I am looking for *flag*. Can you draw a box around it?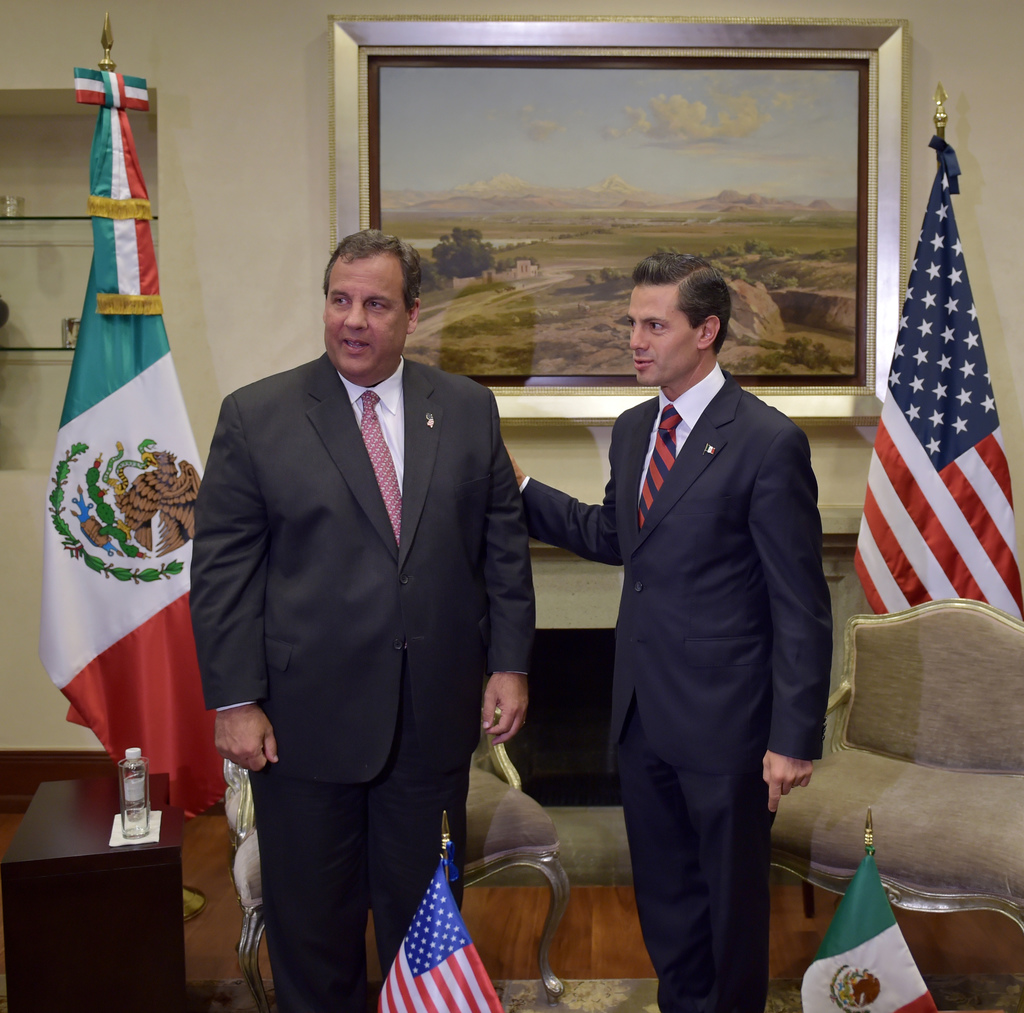
Sure, the bounding box is BBox(844, 127, 998, 652).
